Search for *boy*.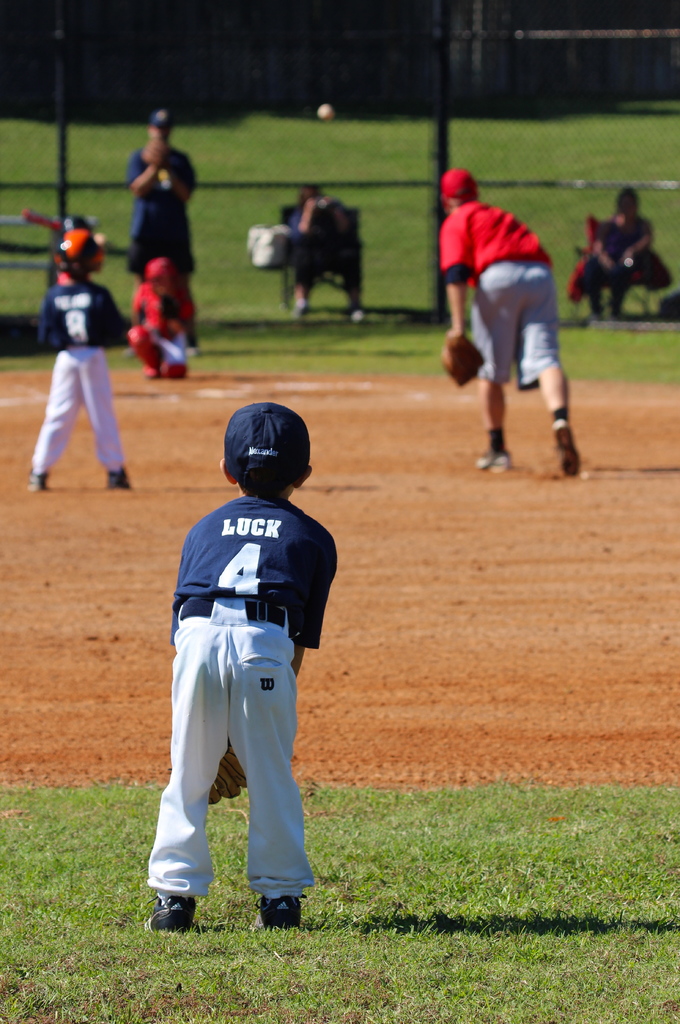
Found at bbox=(140, 399, 334, 927).
